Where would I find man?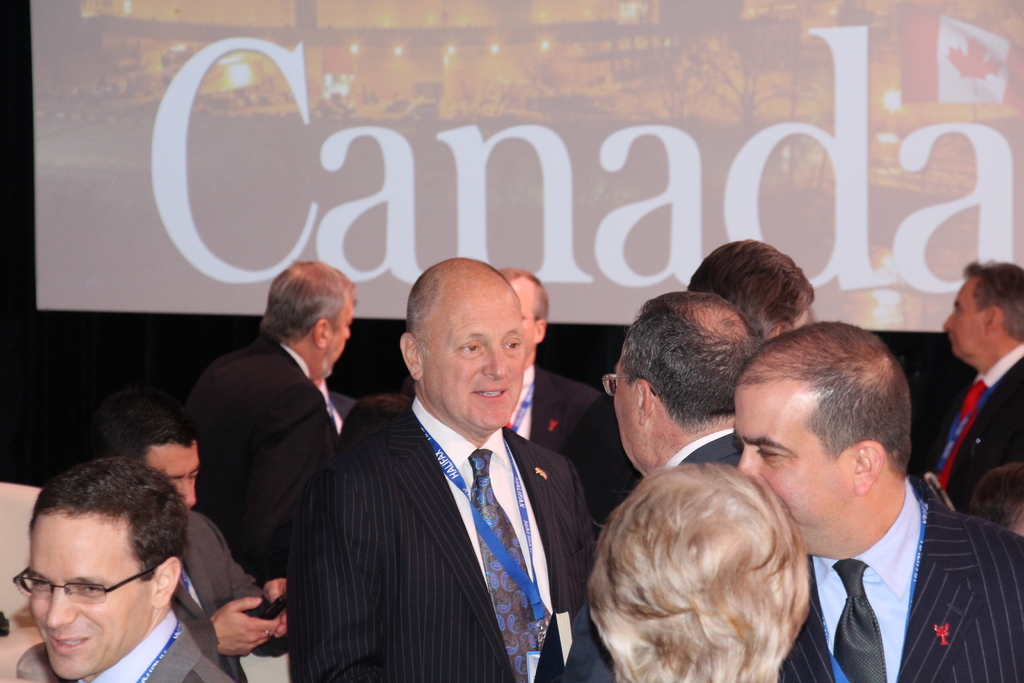
At locate(582, 463, 809, 682).
